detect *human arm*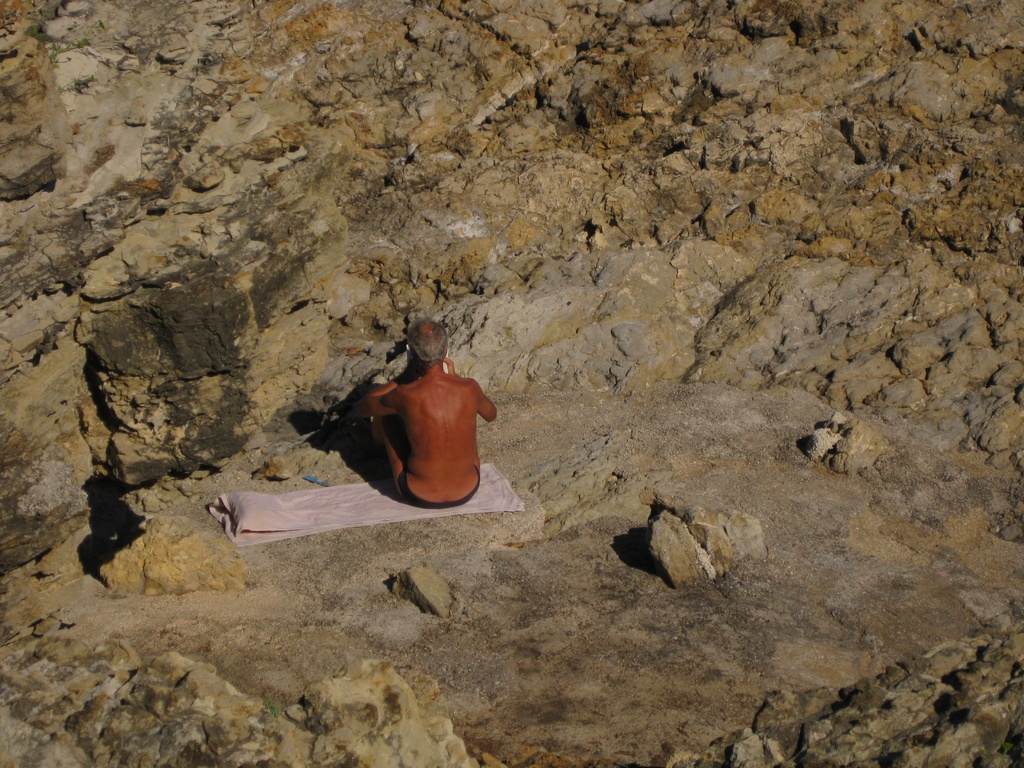
344/373/399/419
